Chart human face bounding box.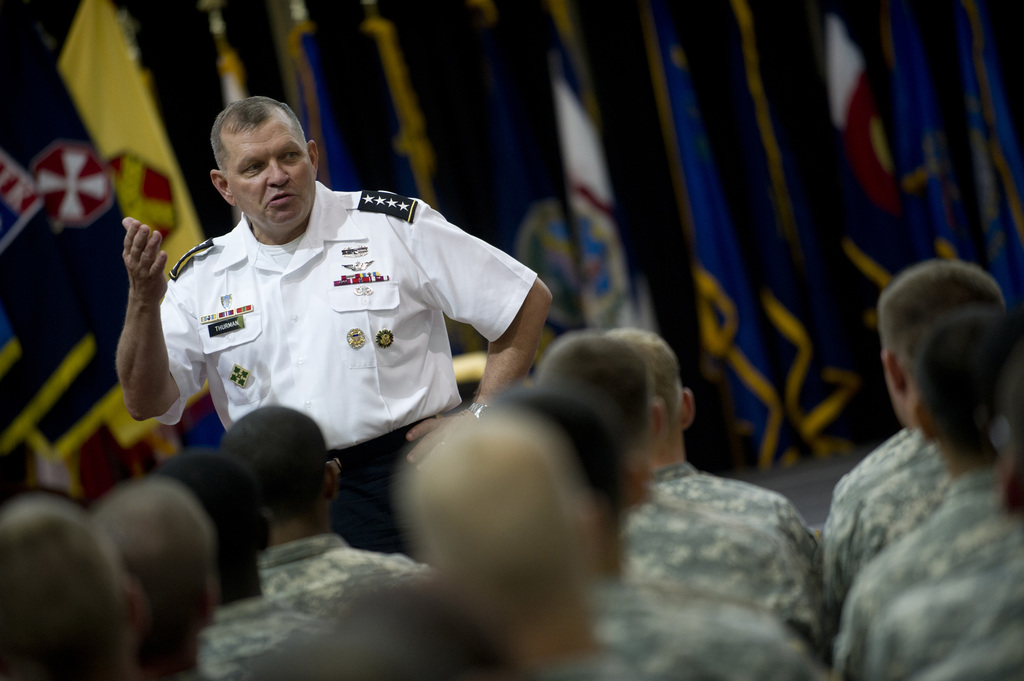
Charted: 227,120,314,233.
